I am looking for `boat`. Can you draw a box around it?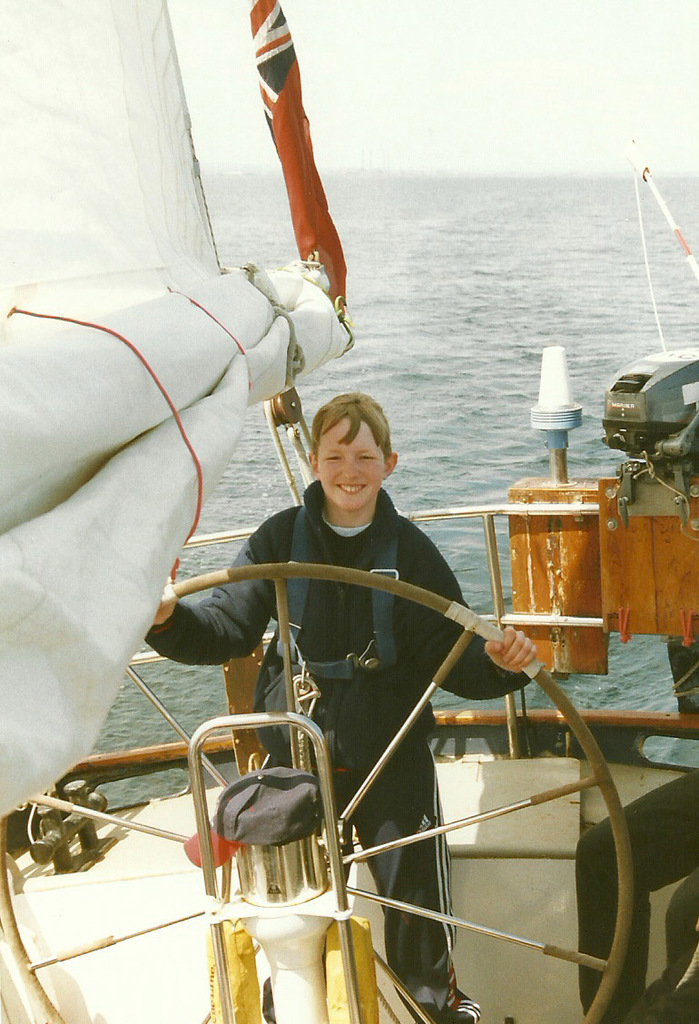
Sure, the bounding box is [x1=0, y1=0, x2=698, y2=1023].
